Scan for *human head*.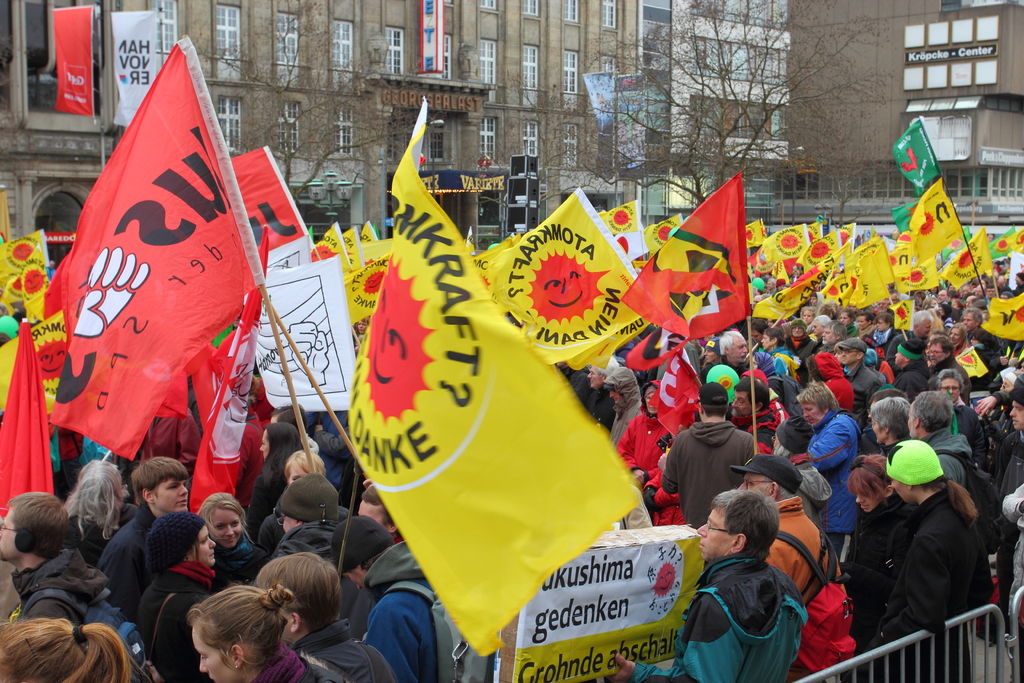
Scan result: 282/449/325/488.
